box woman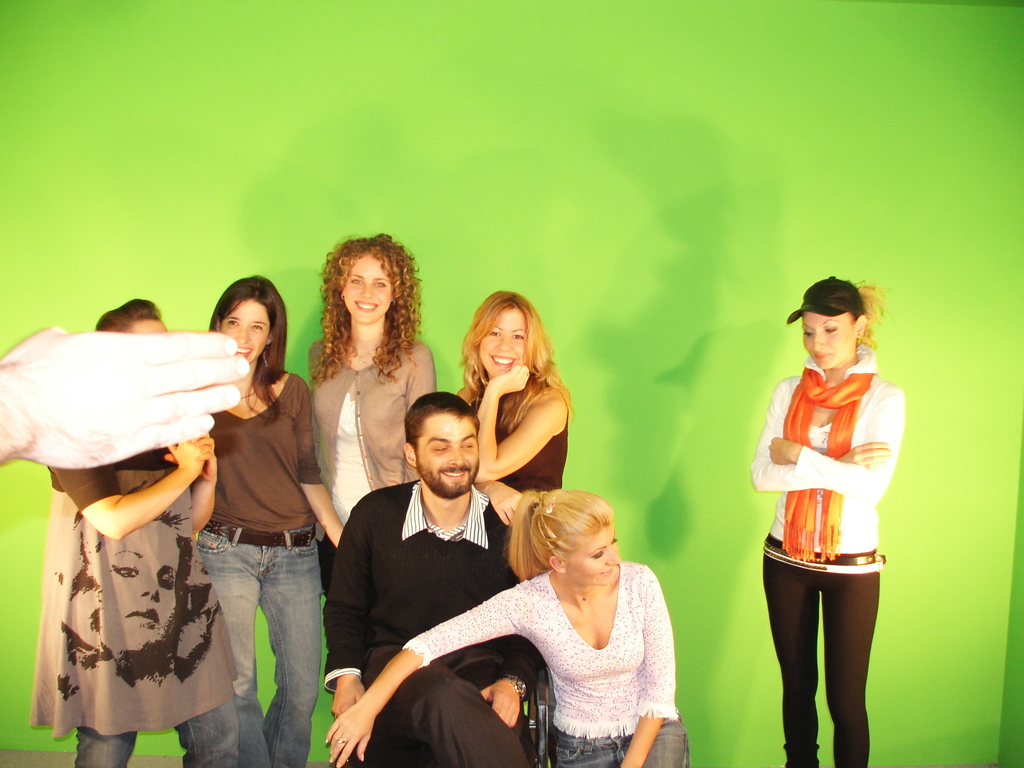
[x1=26, y1=298, x2=241, y2=767]
